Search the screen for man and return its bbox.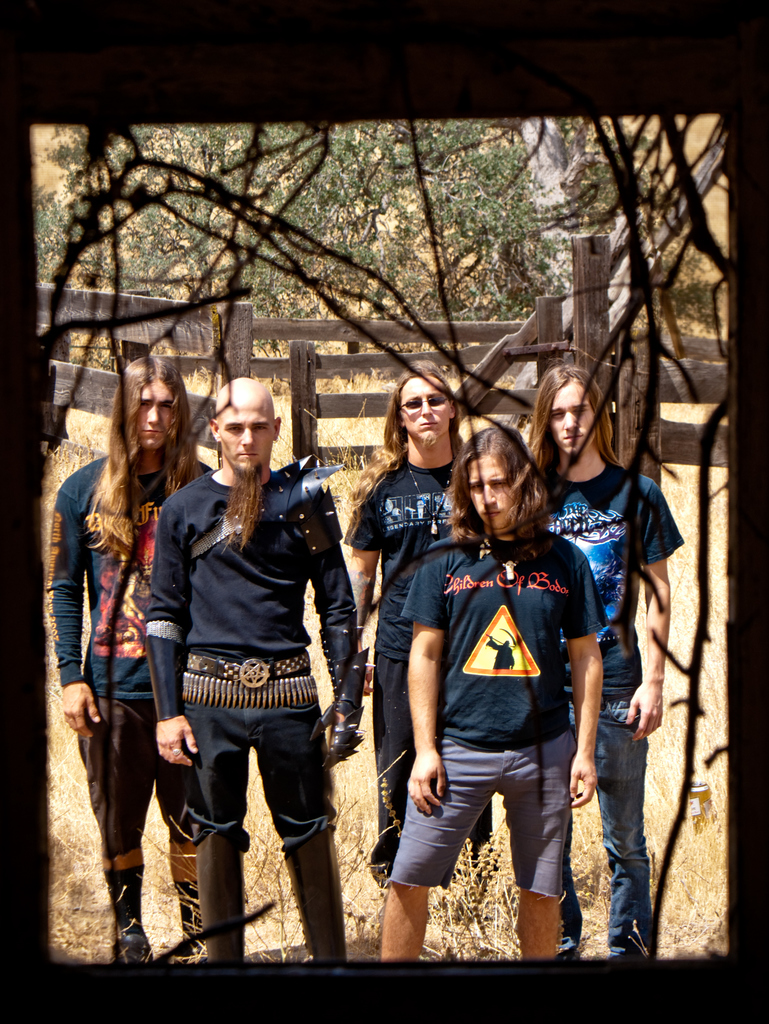
Found: 373:410:606:973.
